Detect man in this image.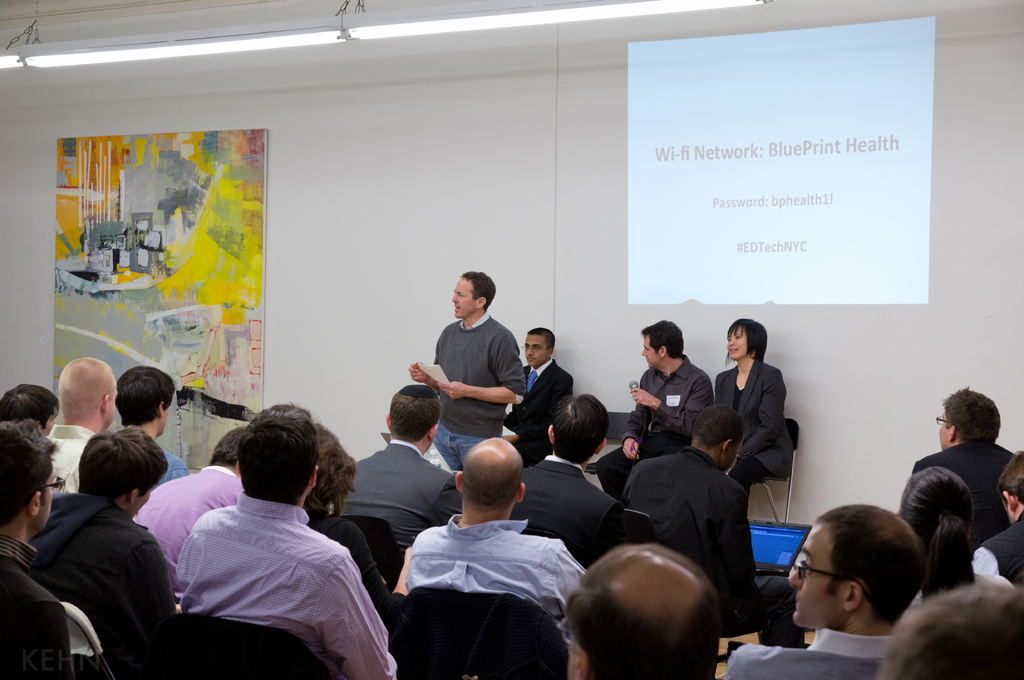
Detection: 913:384:1012:541.
